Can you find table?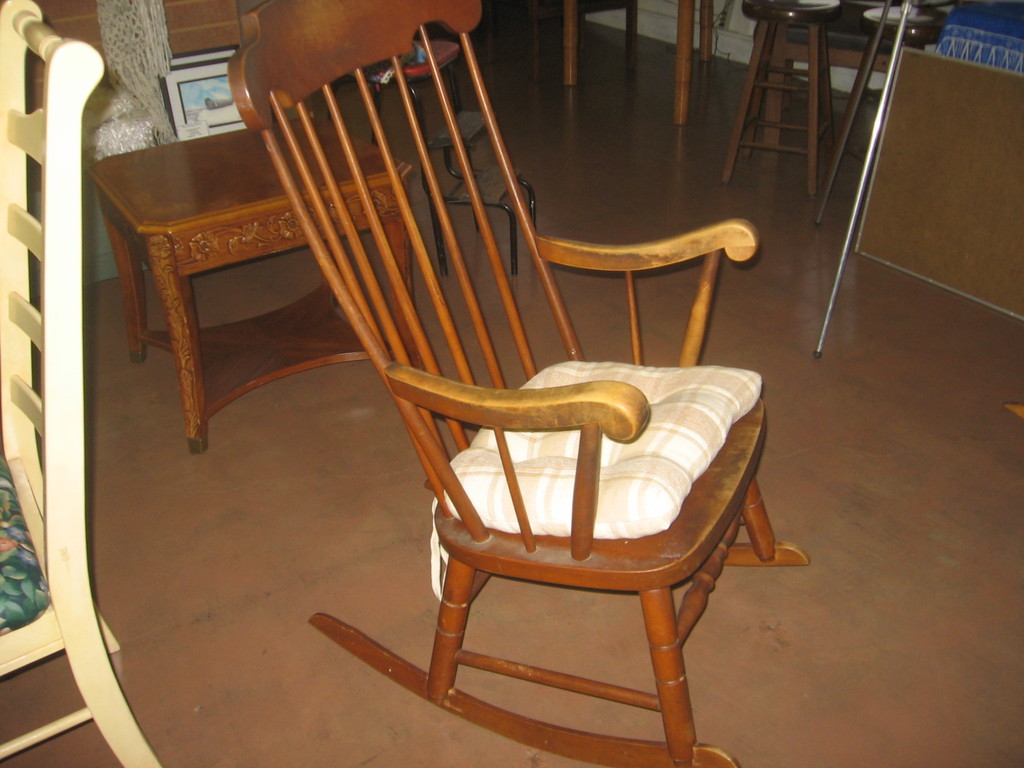
Yes, bounding box: 91,116,399,455.
